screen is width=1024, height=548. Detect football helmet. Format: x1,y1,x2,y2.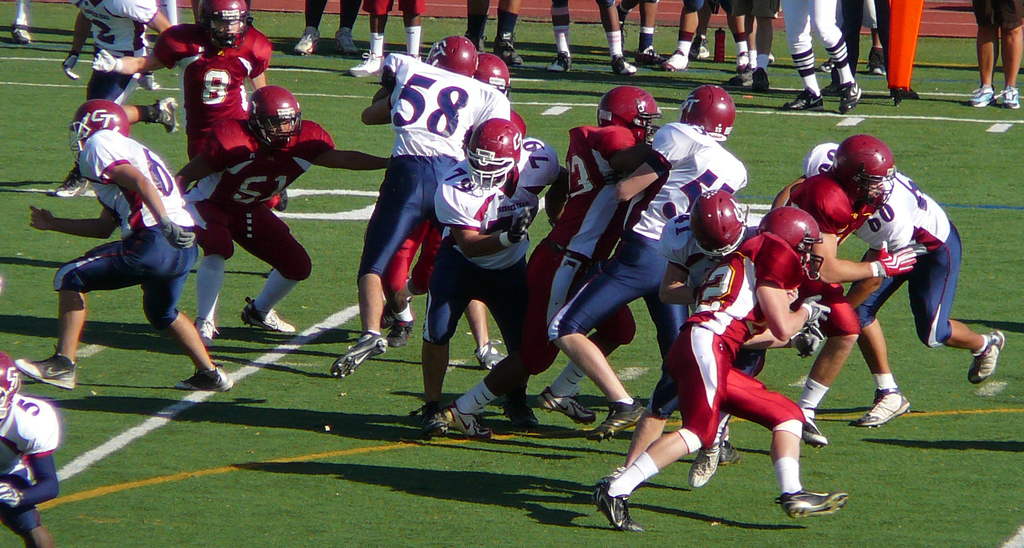
0,353,22,419.
